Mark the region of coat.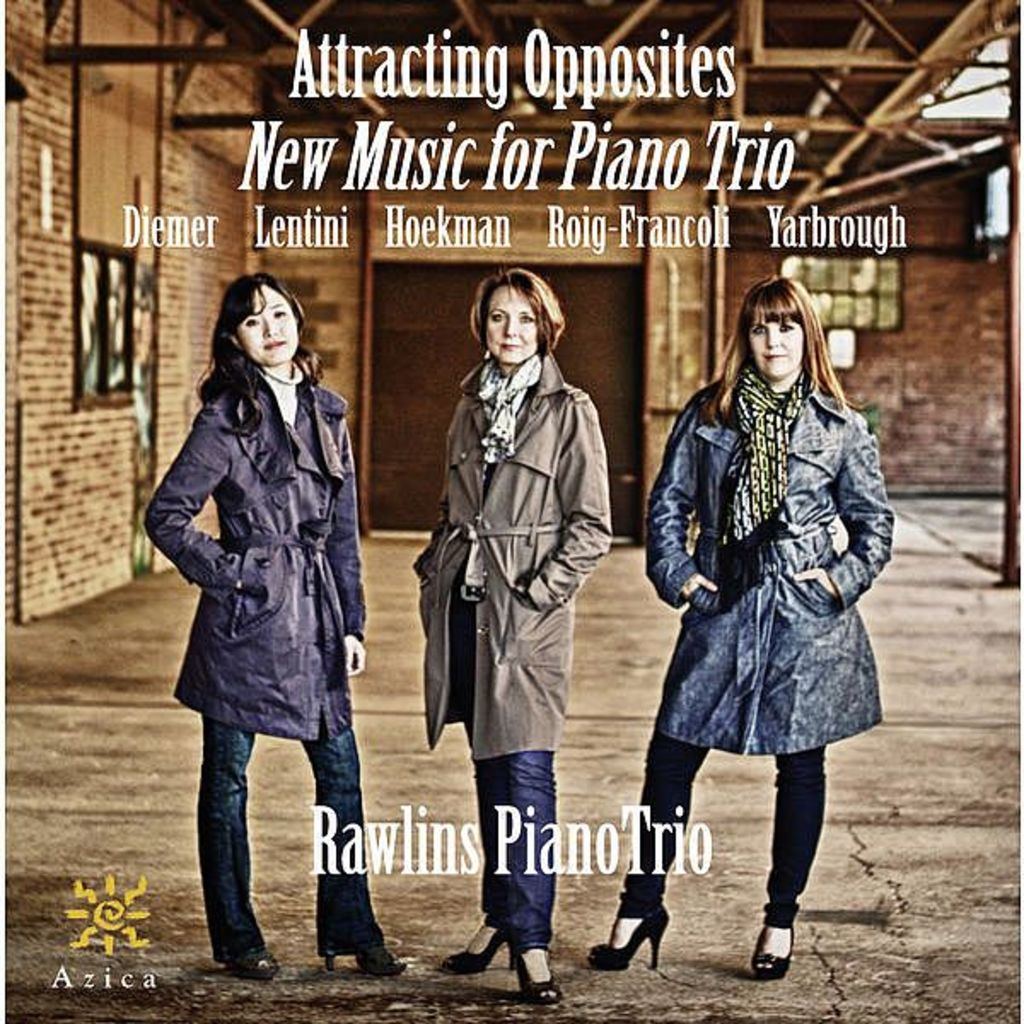
Region: l=655, t=295, r=896, b=787.
